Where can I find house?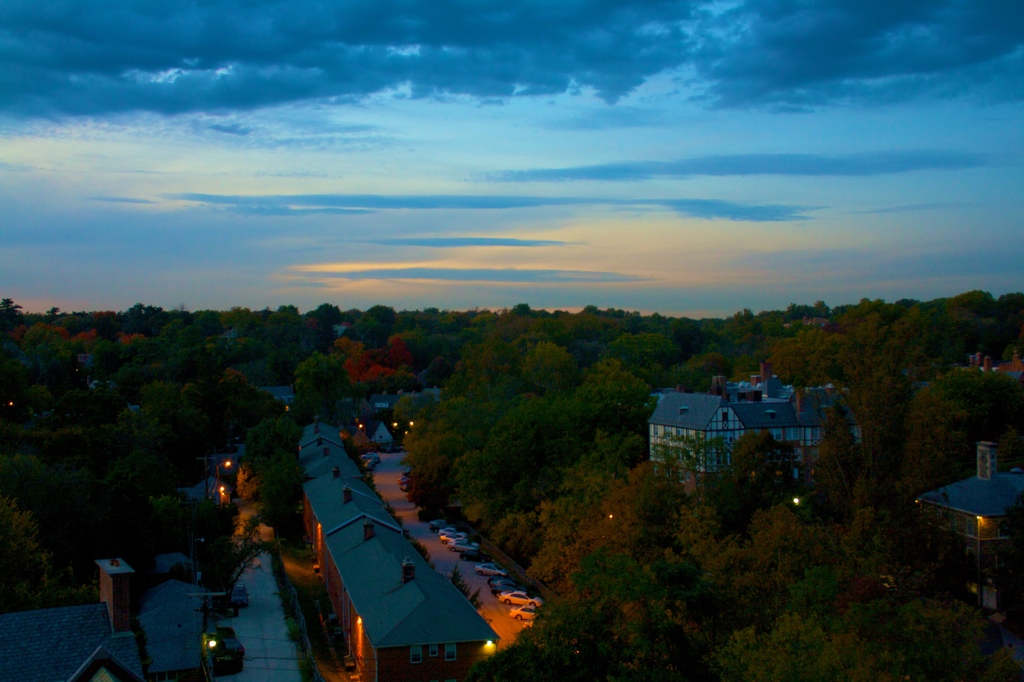
You can find it at (611, 352, 874, 516).
